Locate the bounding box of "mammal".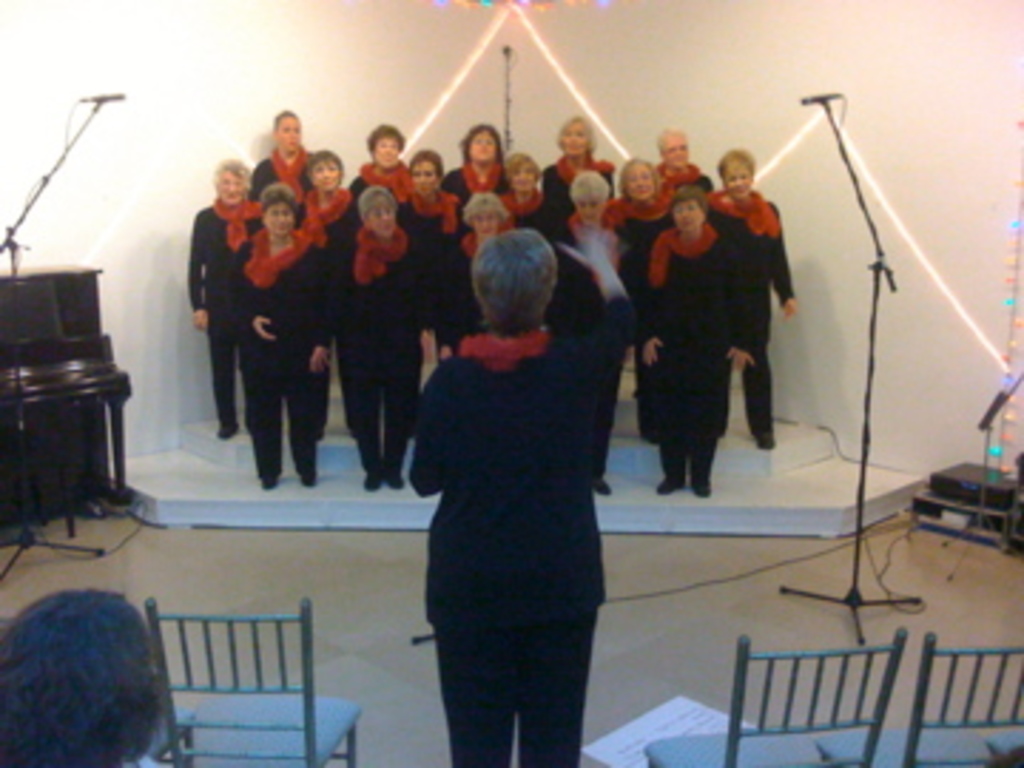
Bounding box: [left=555, top=117, right=617, bottom=193].
